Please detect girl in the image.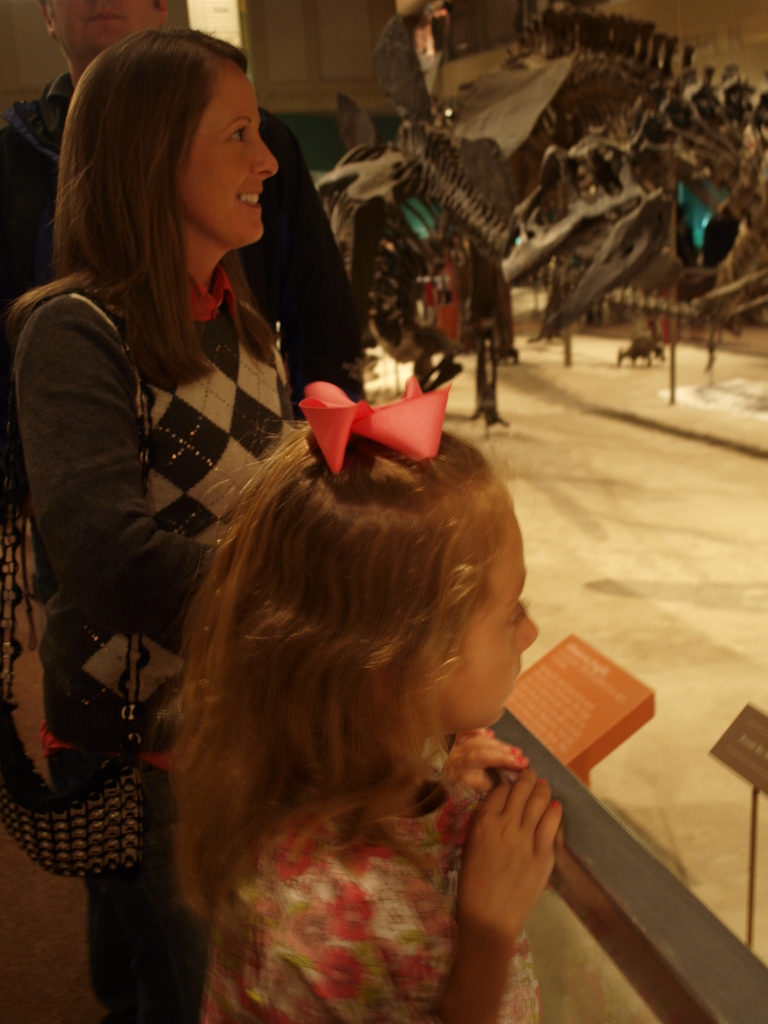
[x1=173, y1=378, x2=561, y2=1023].
